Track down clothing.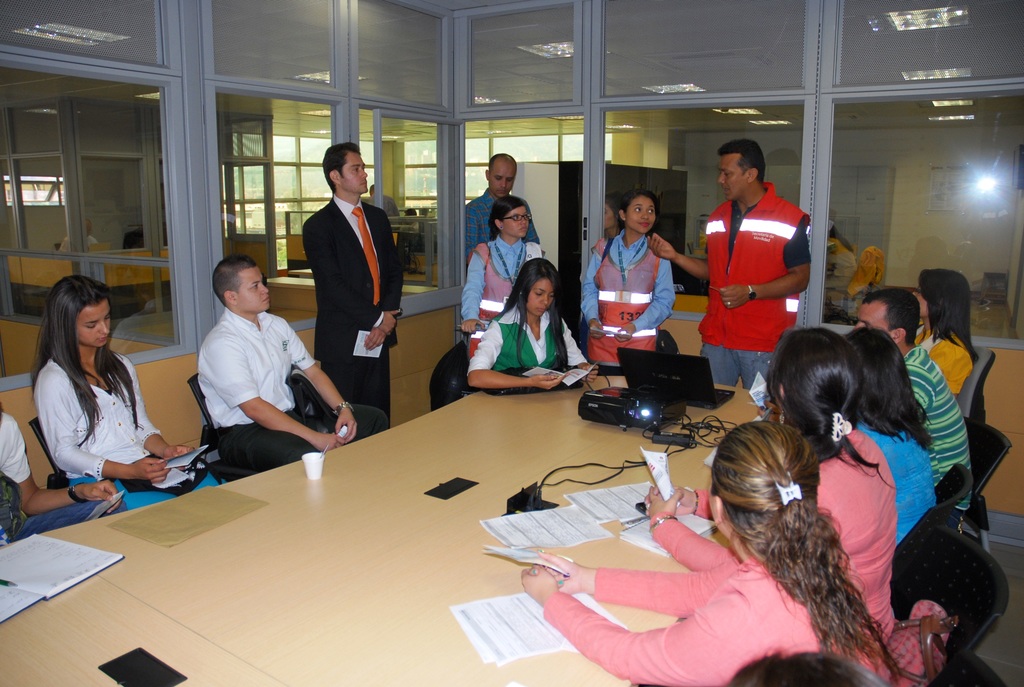
Tracked to 196, 305, 327, 471.
